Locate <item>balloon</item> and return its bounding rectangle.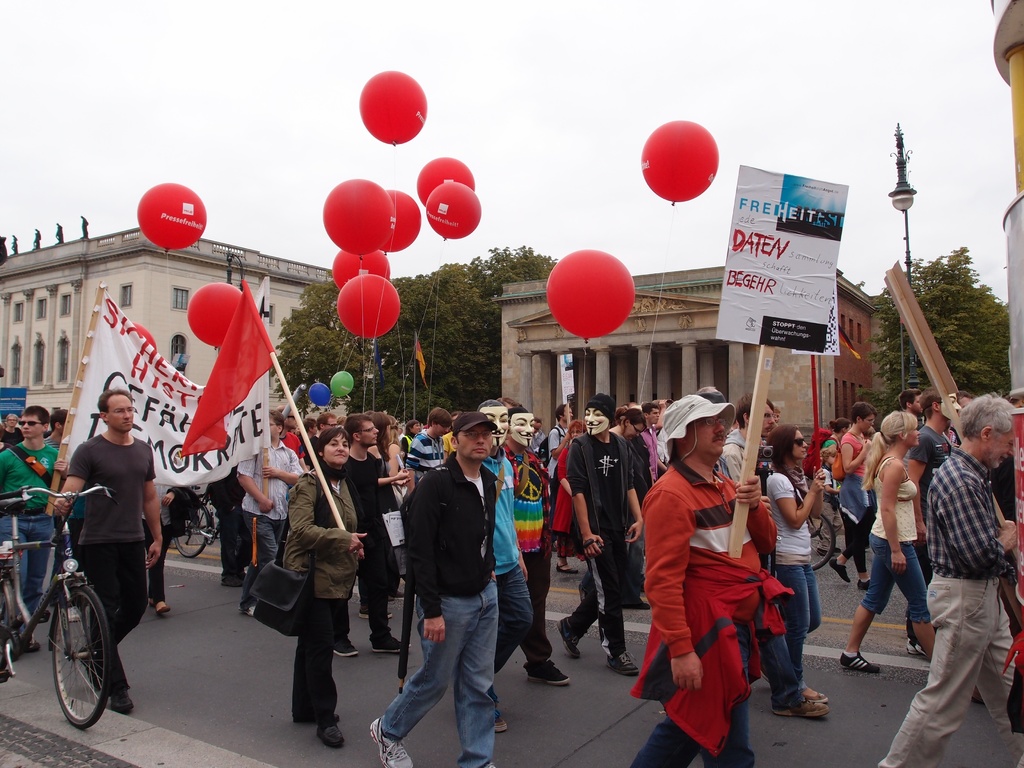
136,180,208,256.
